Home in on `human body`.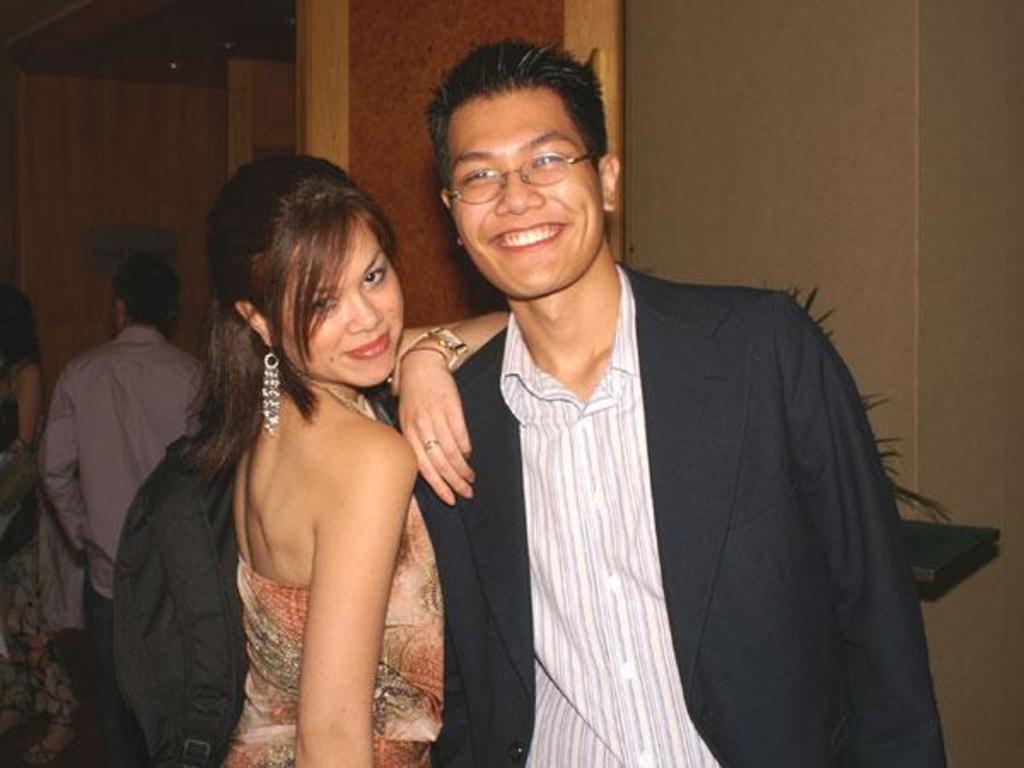
Homed in at (0, 294, 44, 461).
